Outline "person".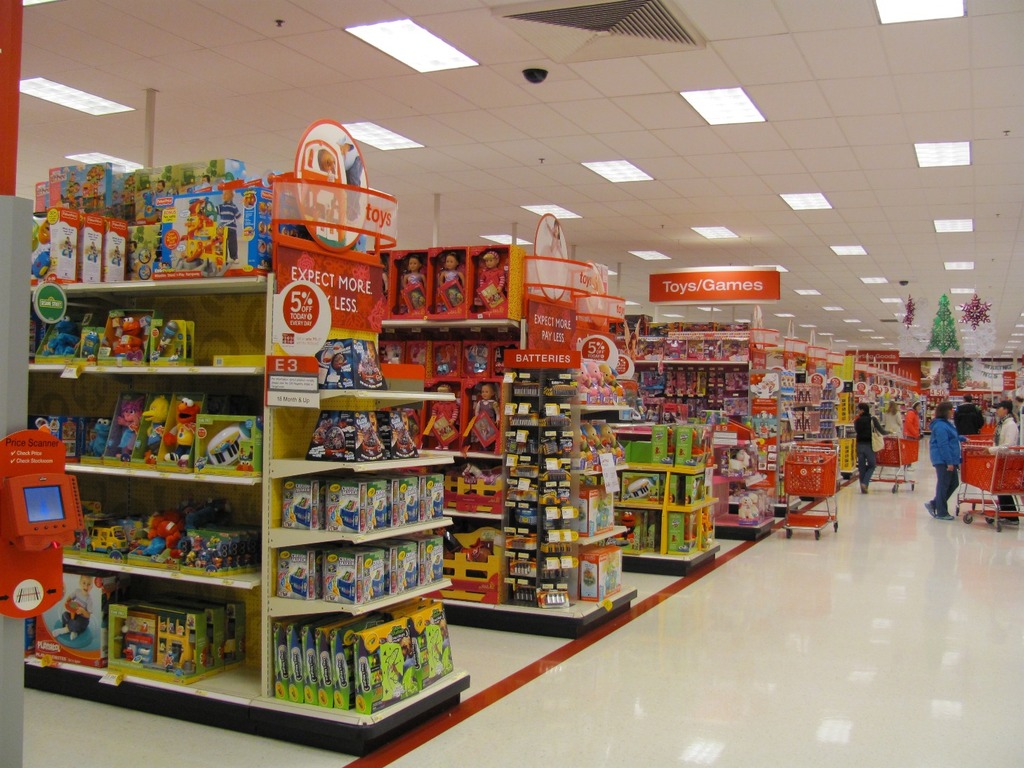
Outline: crop(853, 405, 889, 498).
